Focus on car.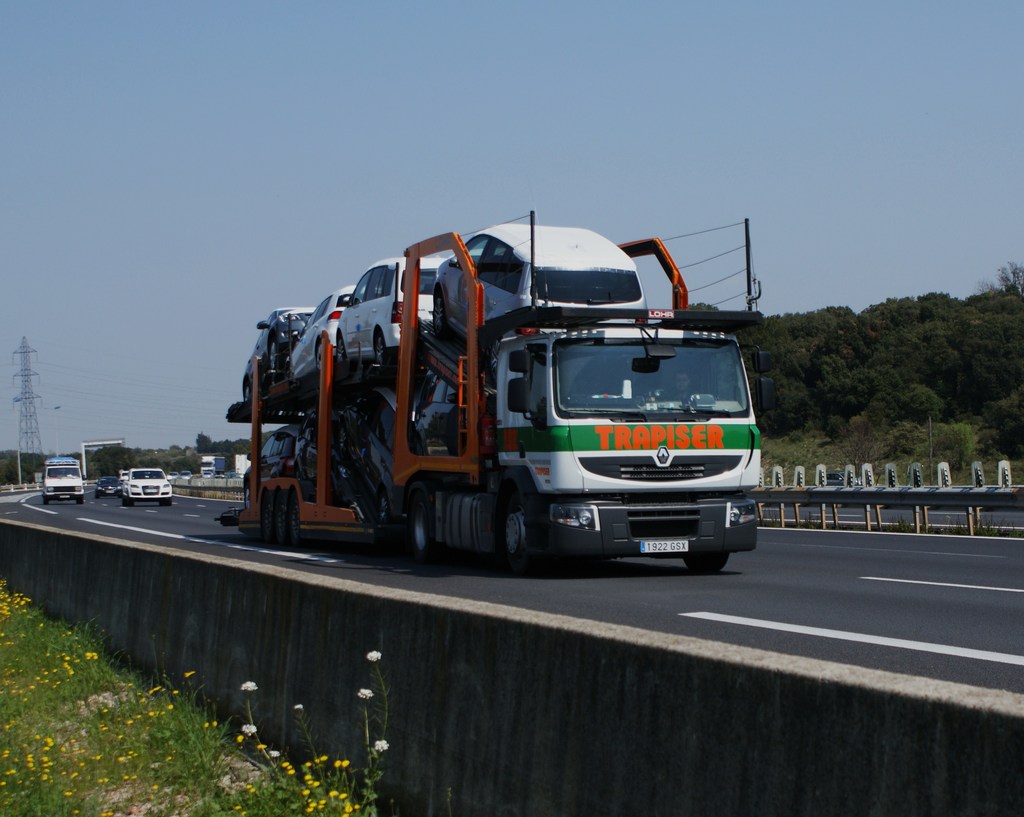
Focused at box(92, 476, 124, 500).
